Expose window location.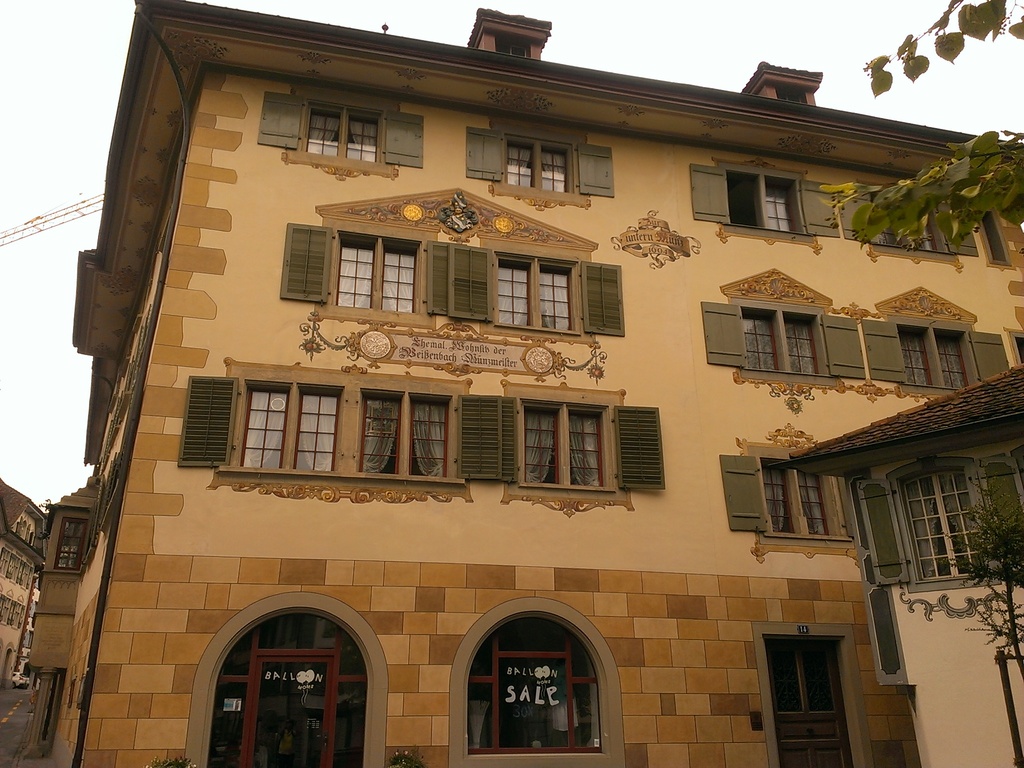
Exposed at x1=283 y1=226 x2=419 y2=309.
